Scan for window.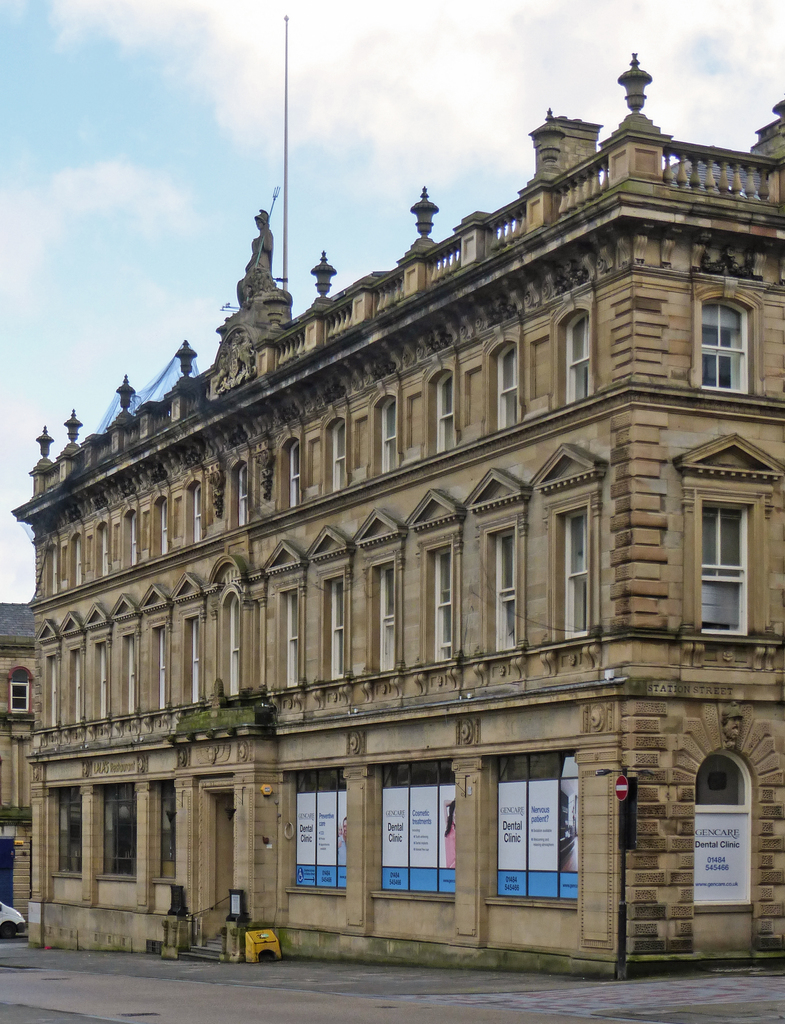
Scan result: bbox=(238, 463, 249, 522).
